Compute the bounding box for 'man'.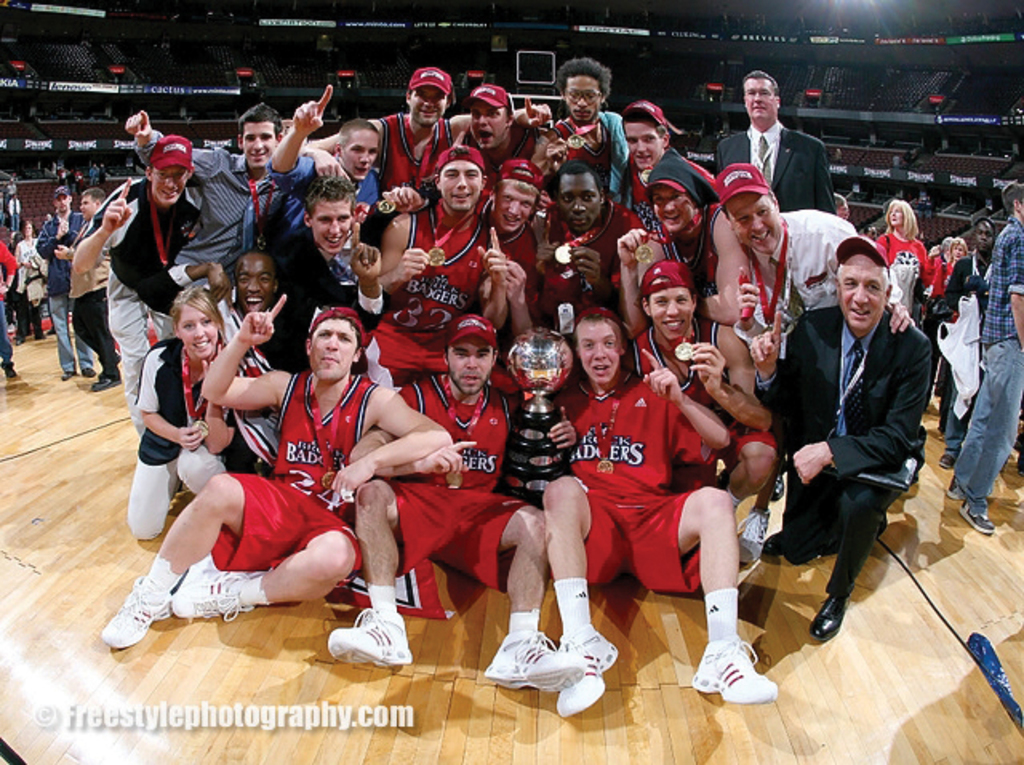
select_region(445, 77, 546, 181).
